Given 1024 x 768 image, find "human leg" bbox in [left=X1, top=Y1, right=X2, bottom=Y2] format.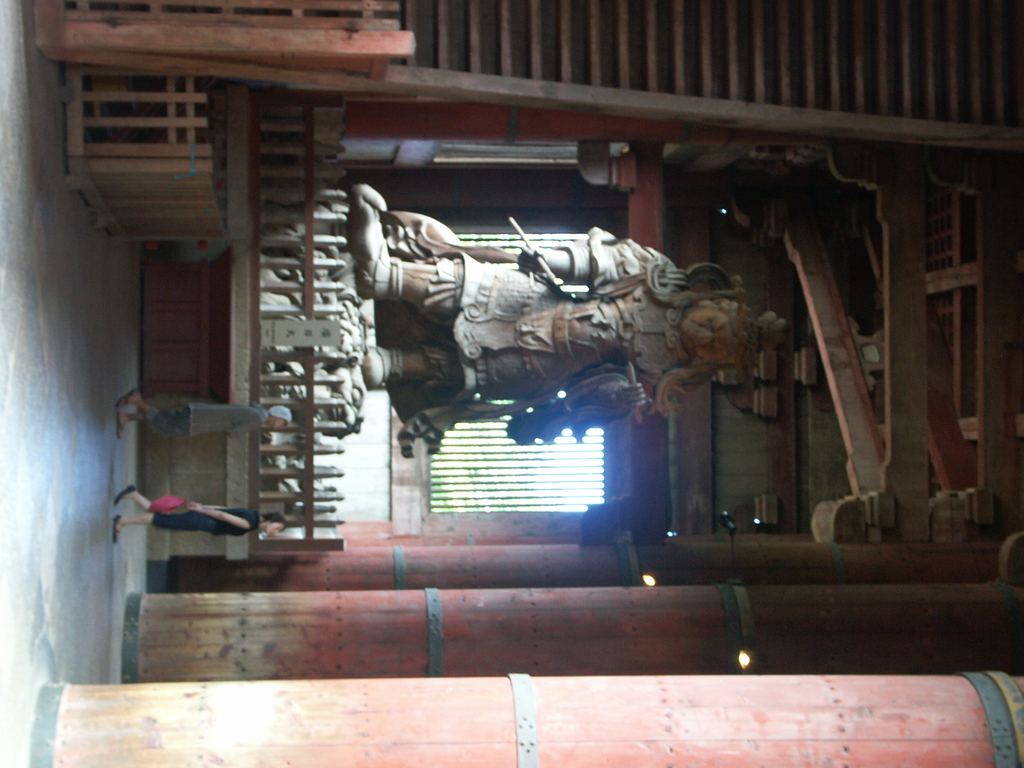
[left=114, top=509, right=218, bottom=540].
